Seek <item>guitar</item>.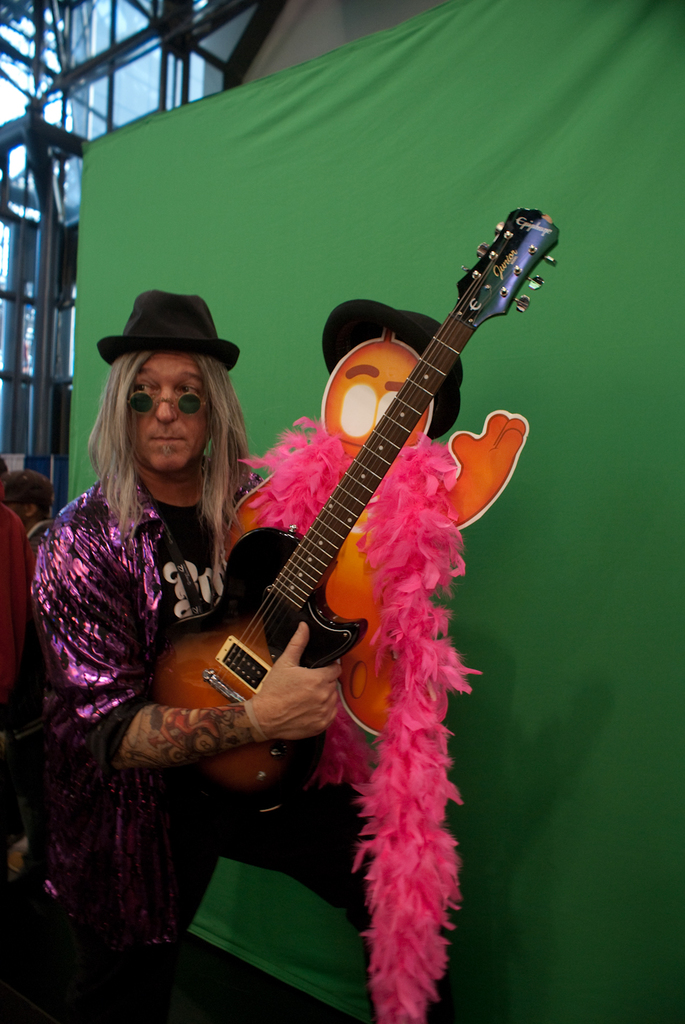
x1=131, y1=214, x2=551, y2=861.
